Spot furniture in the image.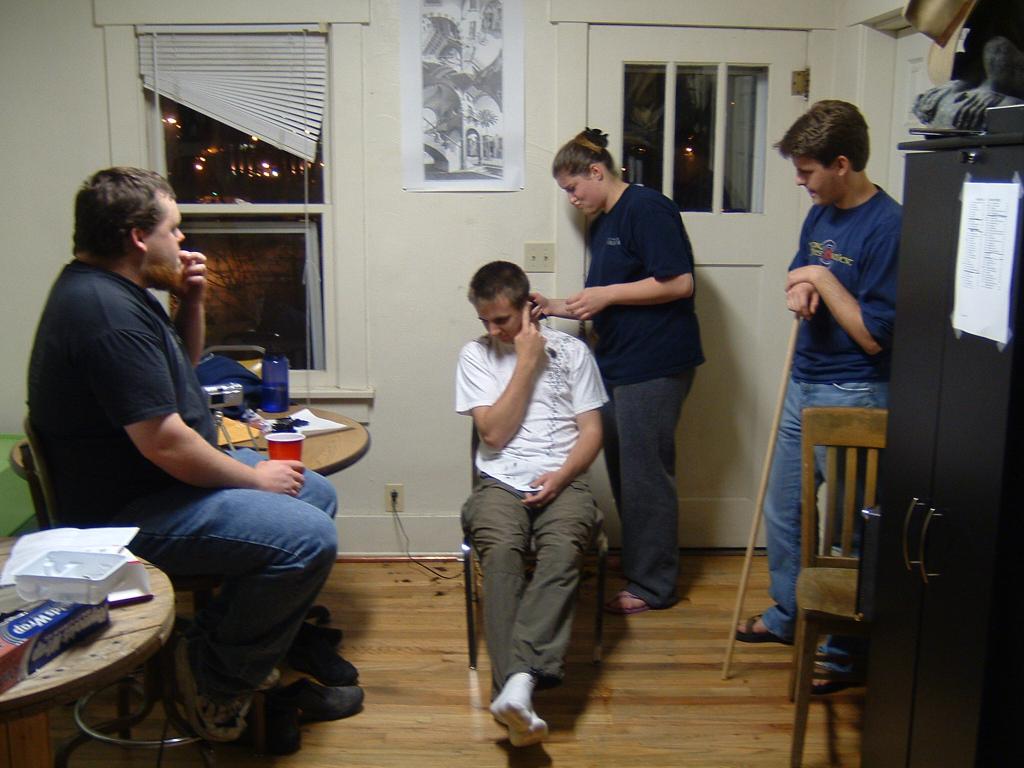
furniture found at (0,542,175,721).
